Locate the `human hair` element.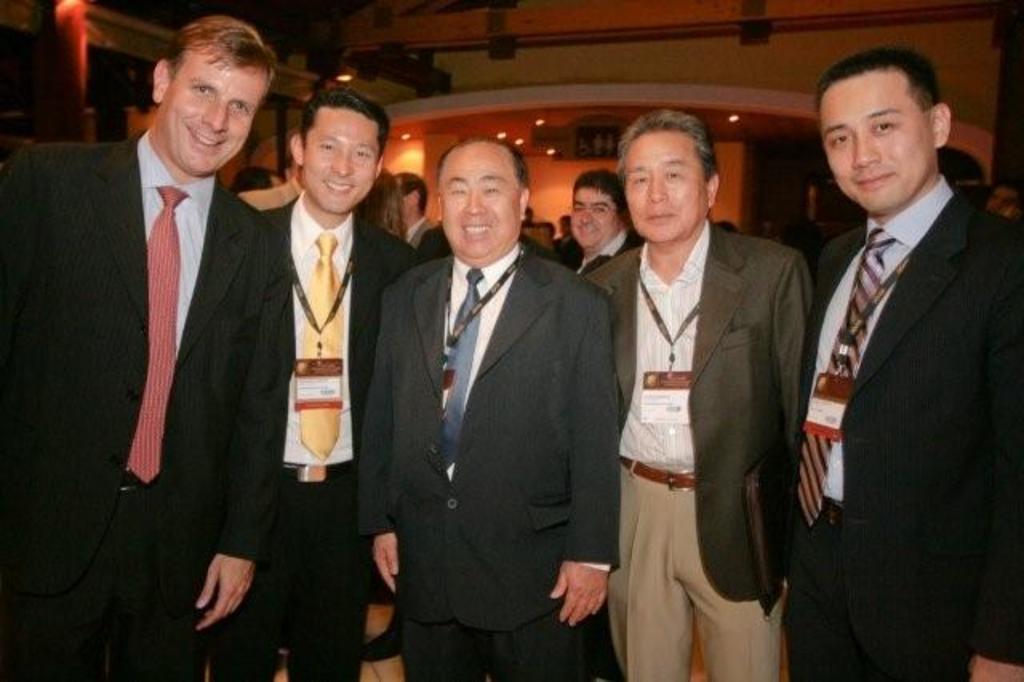
Element bbox: <bbox>435, 141, 526, 192</bbox>.
